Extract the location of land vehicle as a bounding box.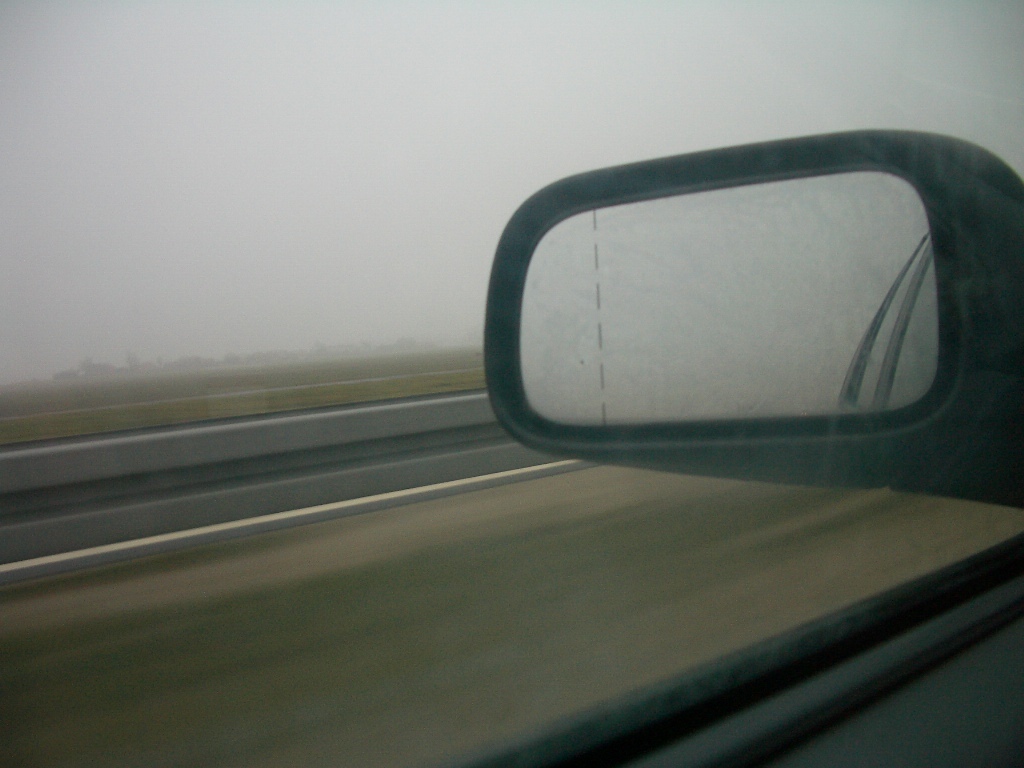
box(0, 0, 1023, 767).
